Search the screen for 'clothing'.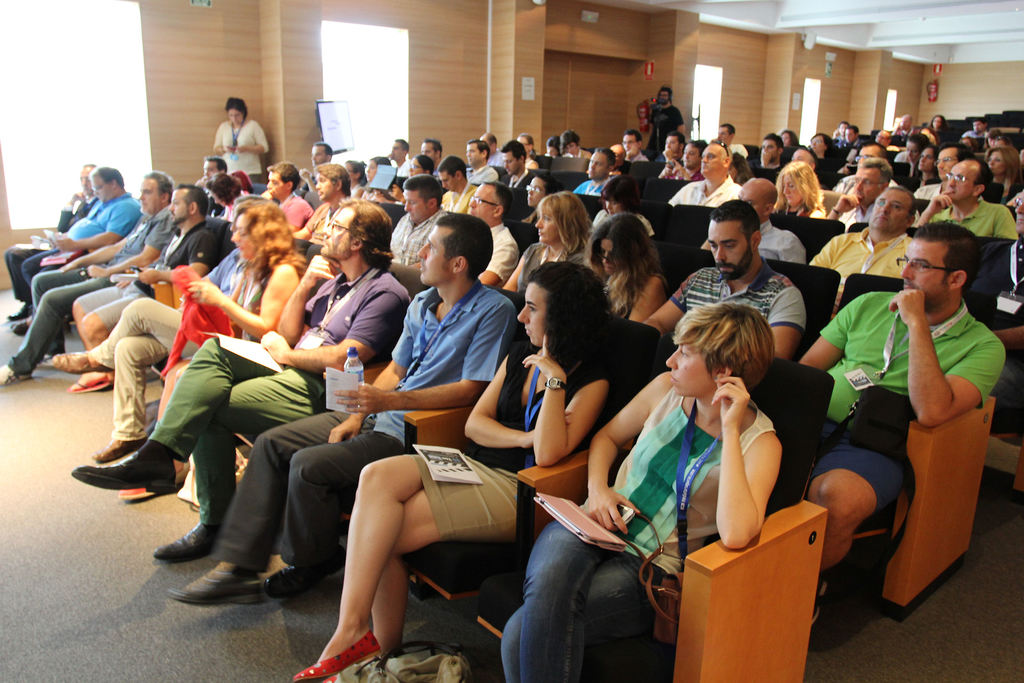
Found at box=[396, 158, 410, 178].
